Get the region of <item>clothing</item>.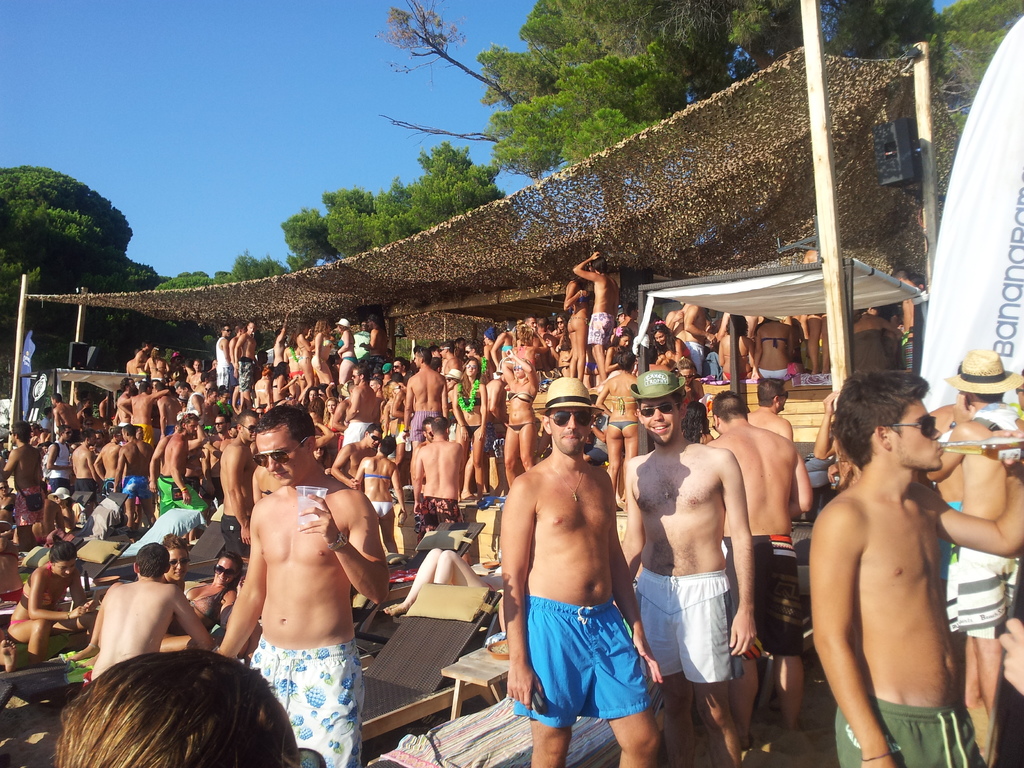
box(371, 497, 394, 518).
